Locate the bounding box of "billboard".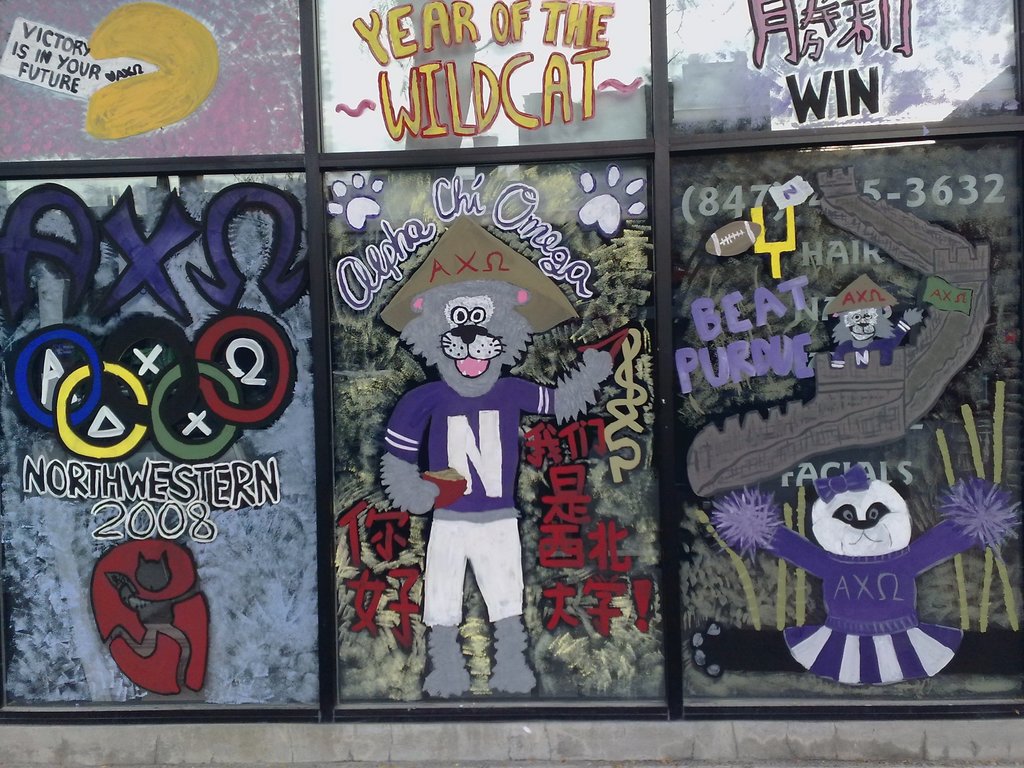
Bounding box: <box>54,44,784,729</box>.
